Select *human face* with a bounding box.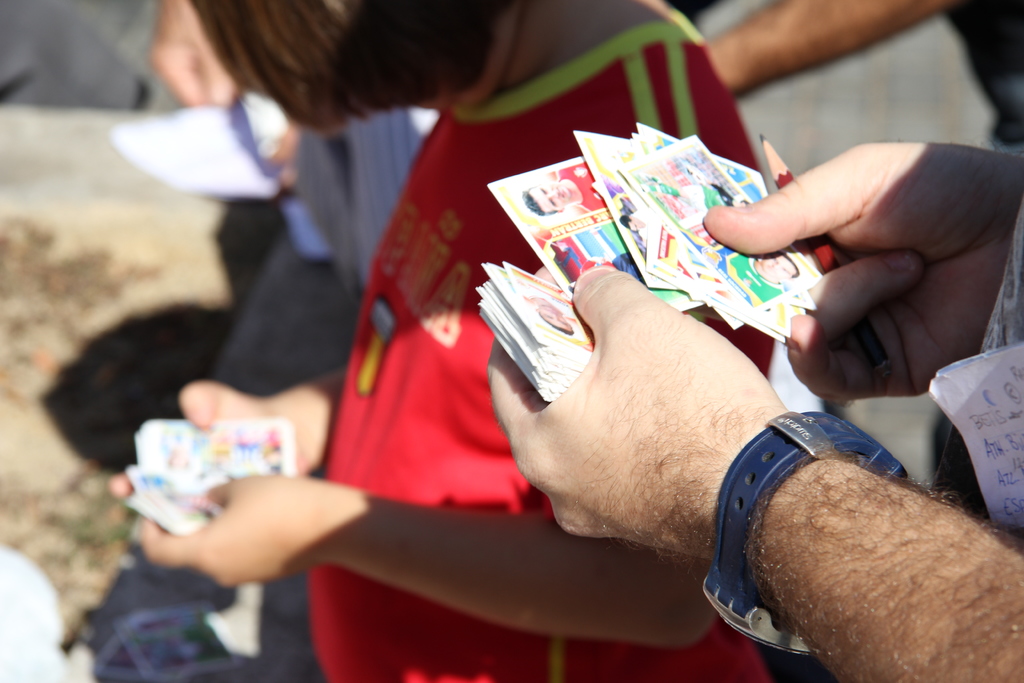
Rect(537, 180, 568, 206).
